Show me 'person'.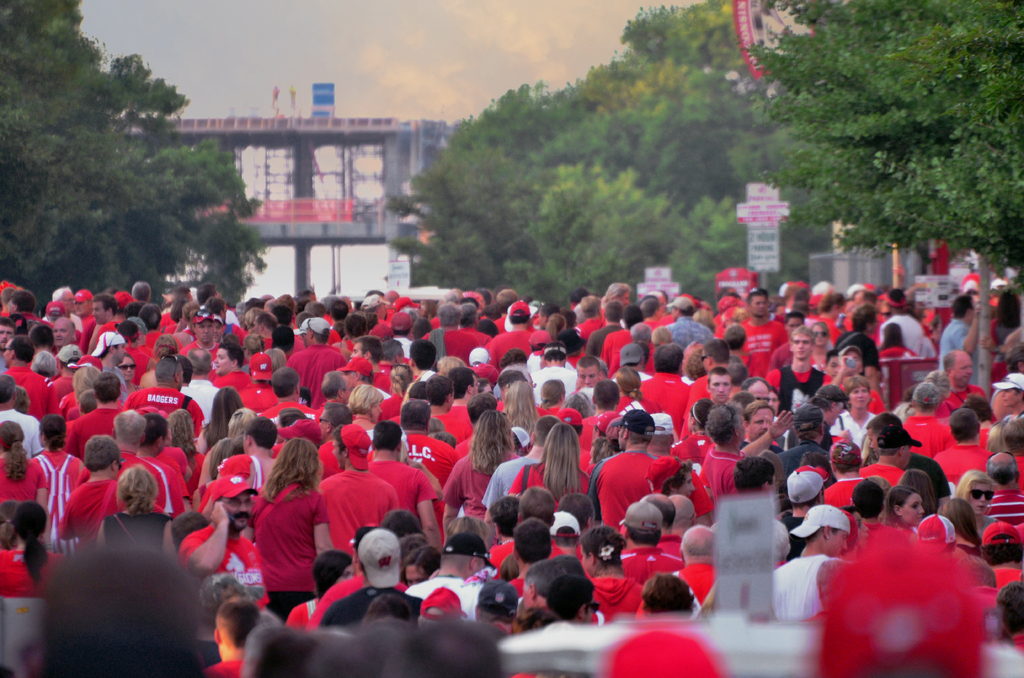
'person' is here: (left=388, top=397, right=435, bottom=472).
